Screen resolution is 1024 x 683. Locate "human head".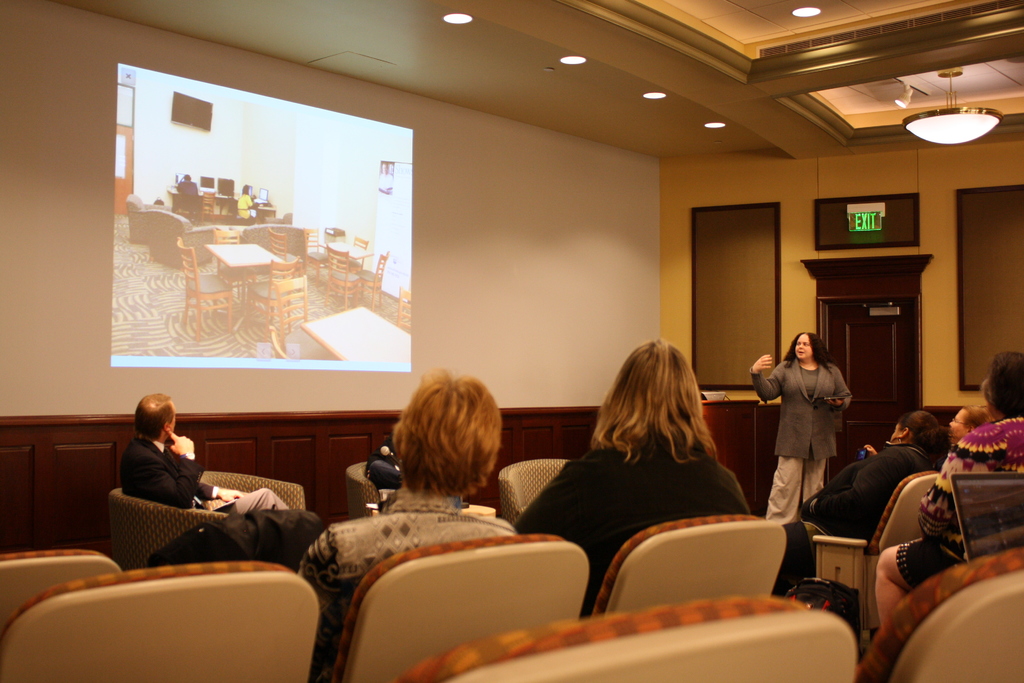
<box>605,337,696,436</box>.
